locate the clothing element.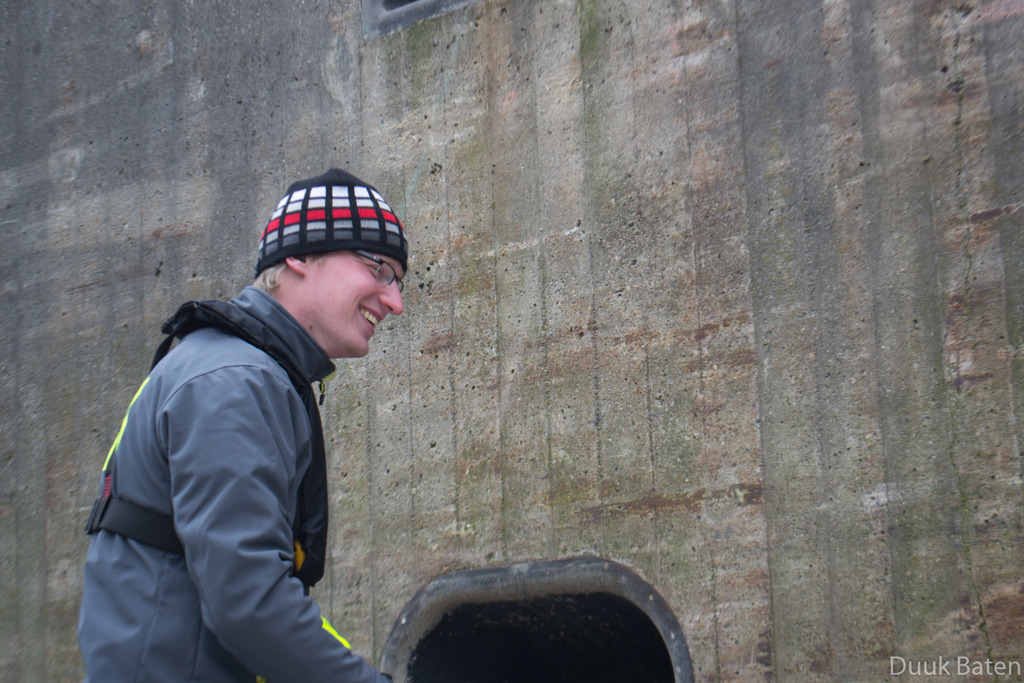
Element bbox: [left=83, top=217, right=423, bottom=675].
